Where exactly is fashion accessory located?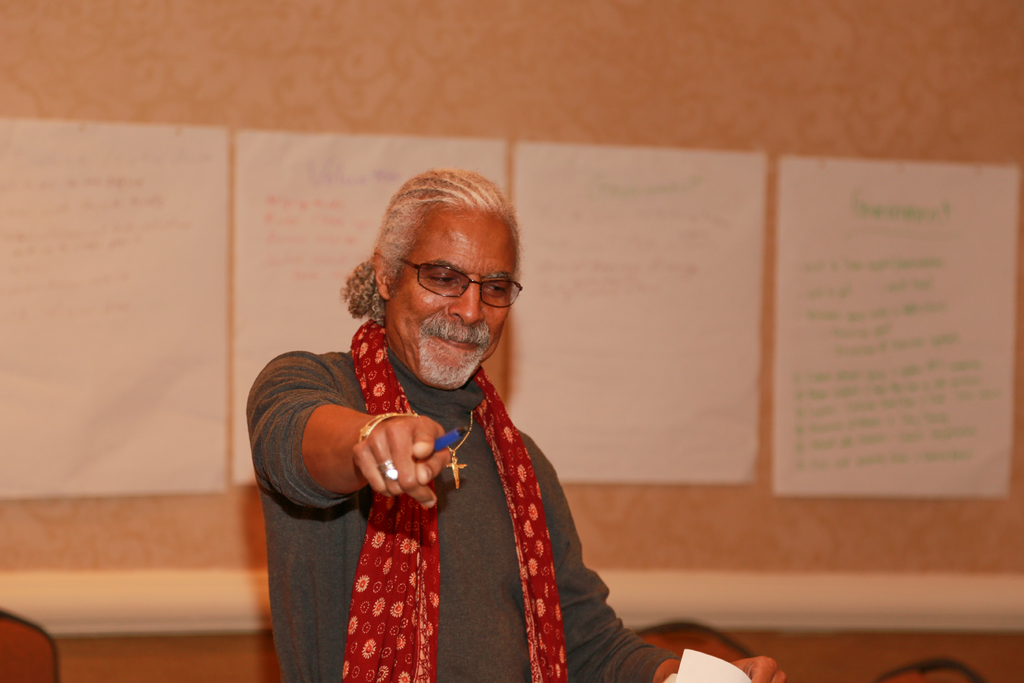
Its bounding box is BBox(341, 320, 568, 682).
